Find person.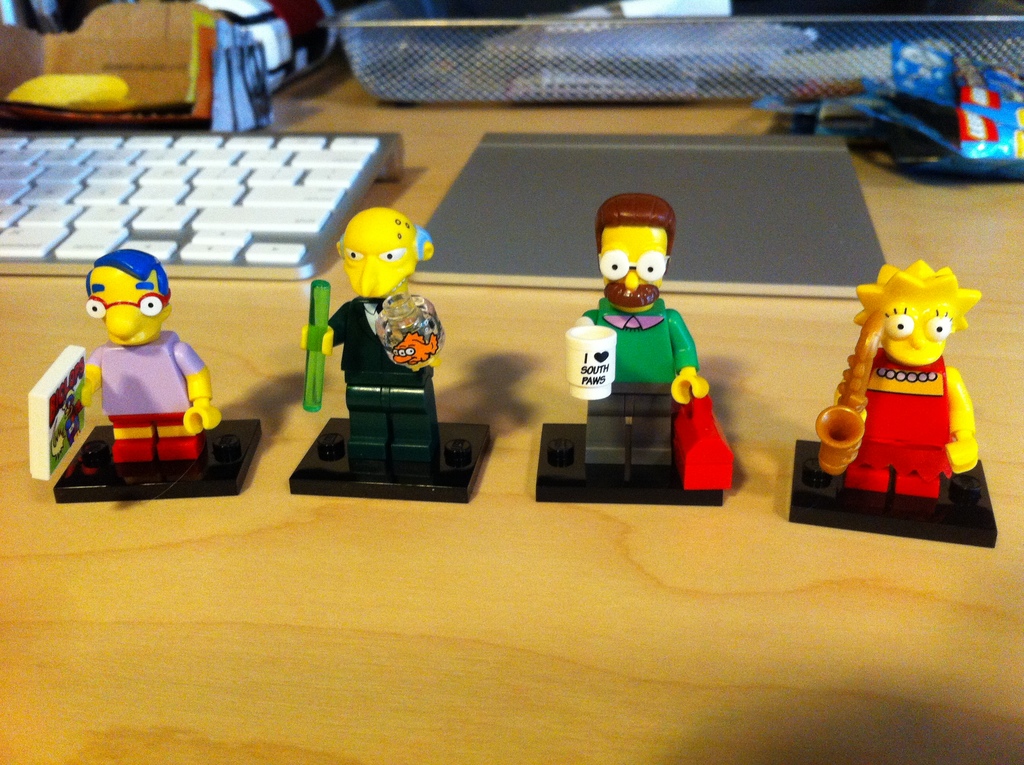
region(301, 205, 453, 474).
